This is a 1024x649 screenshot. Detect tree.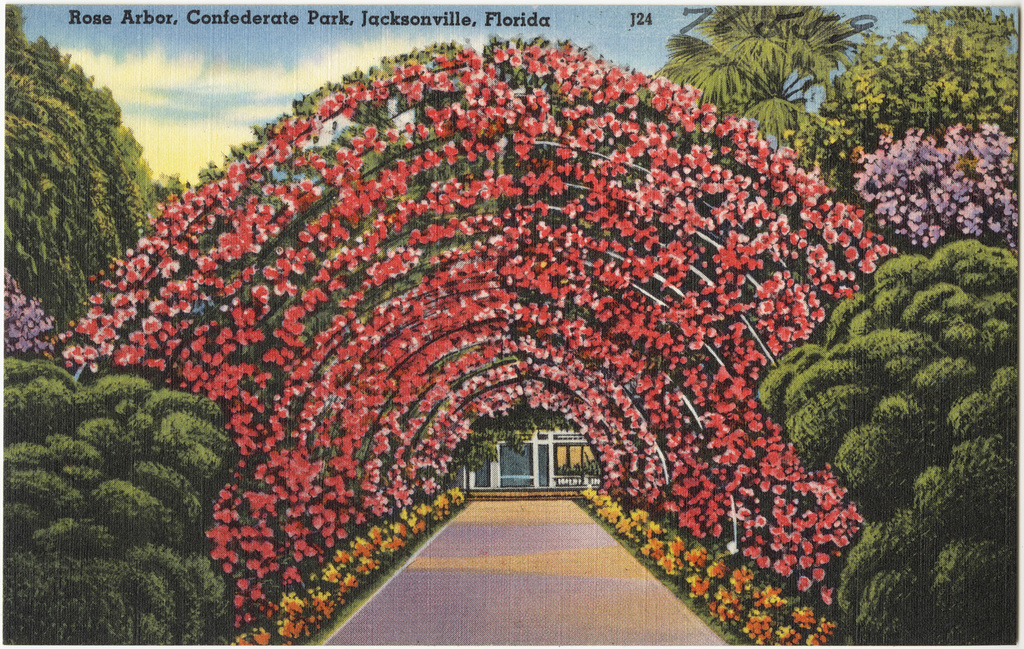
bbox=[0, 364, 237, 648].
